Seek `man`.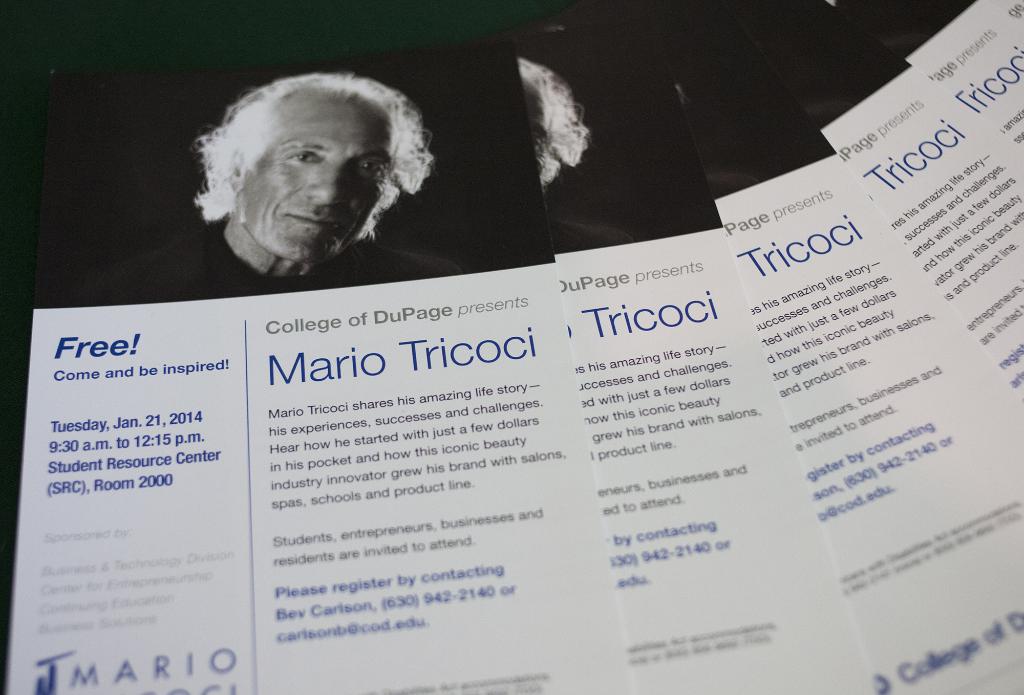
bbox=[157, 66, 473, 313].
